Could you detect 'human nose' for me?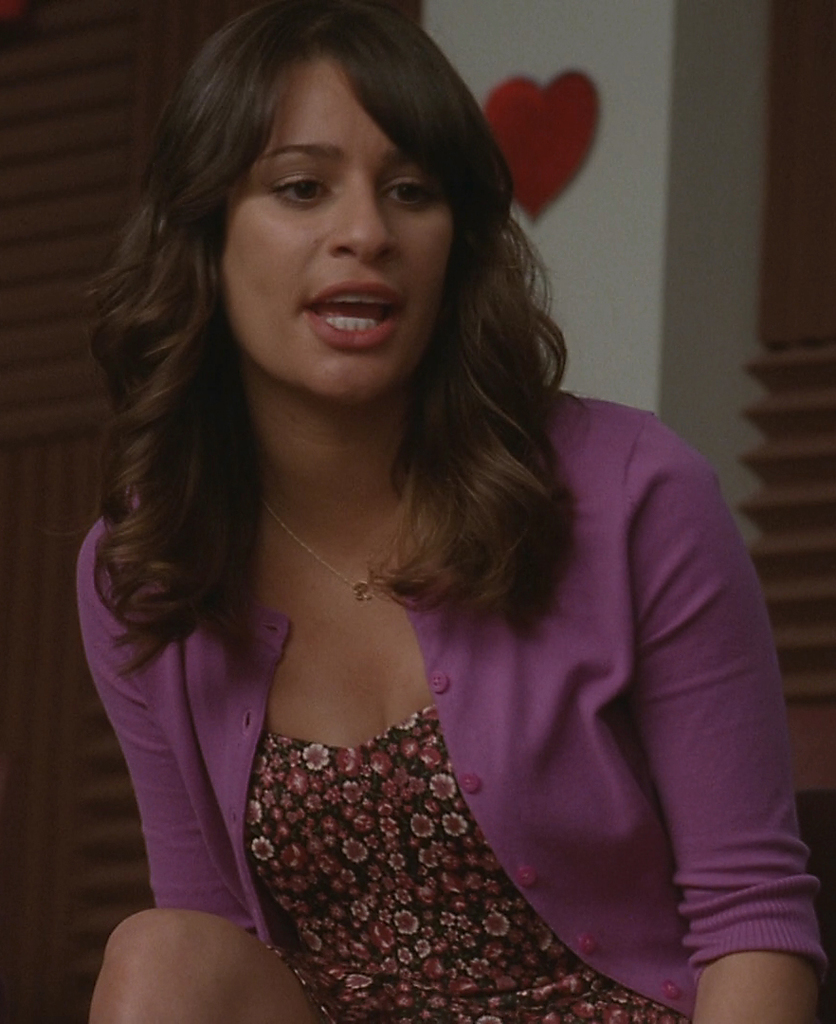
Detection result: [left=320, top=154, right=391, bottom=260].
